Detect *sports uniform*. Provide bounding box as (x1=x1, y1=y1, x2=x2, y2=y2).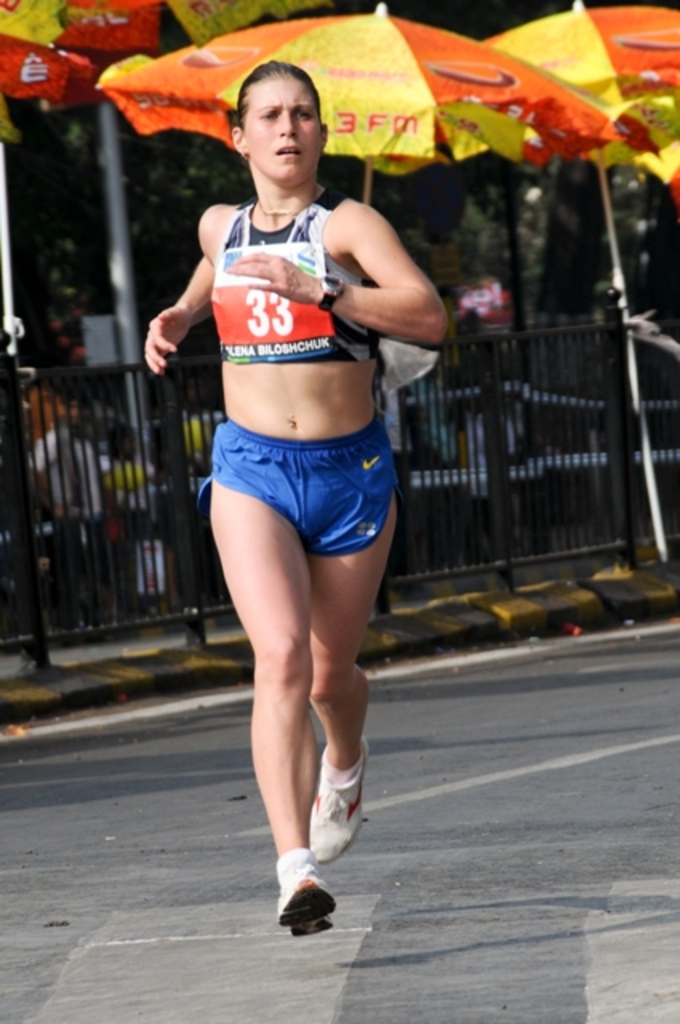
(x1=213, y1=190, x2=379, y2=366).
